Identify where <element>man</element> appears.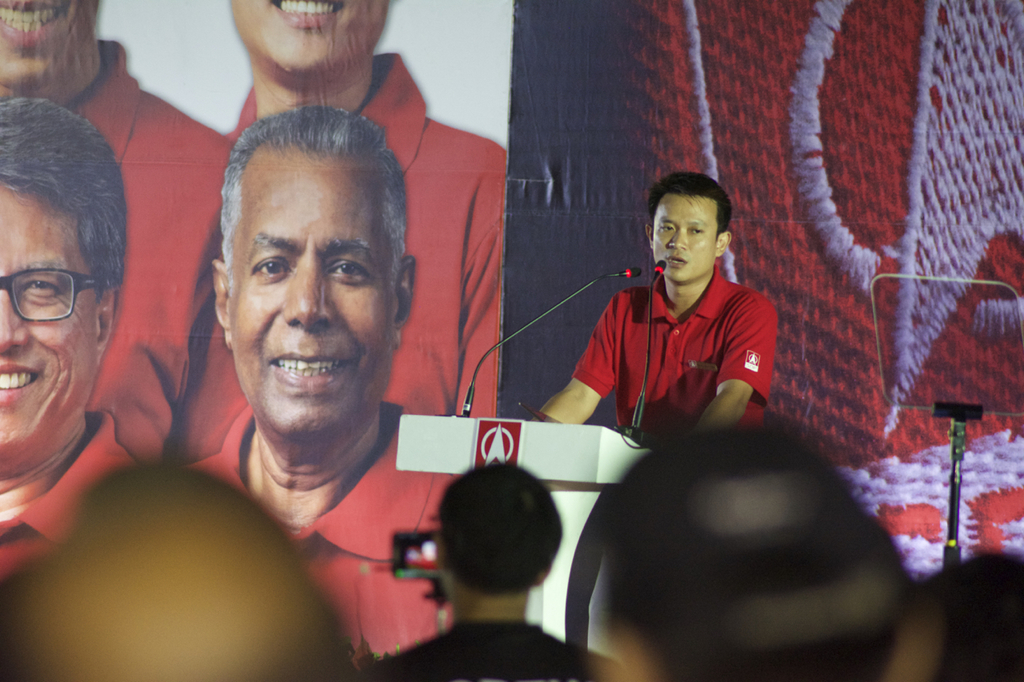
Appears at (left=0, top=97, right=139, bottom=580).
